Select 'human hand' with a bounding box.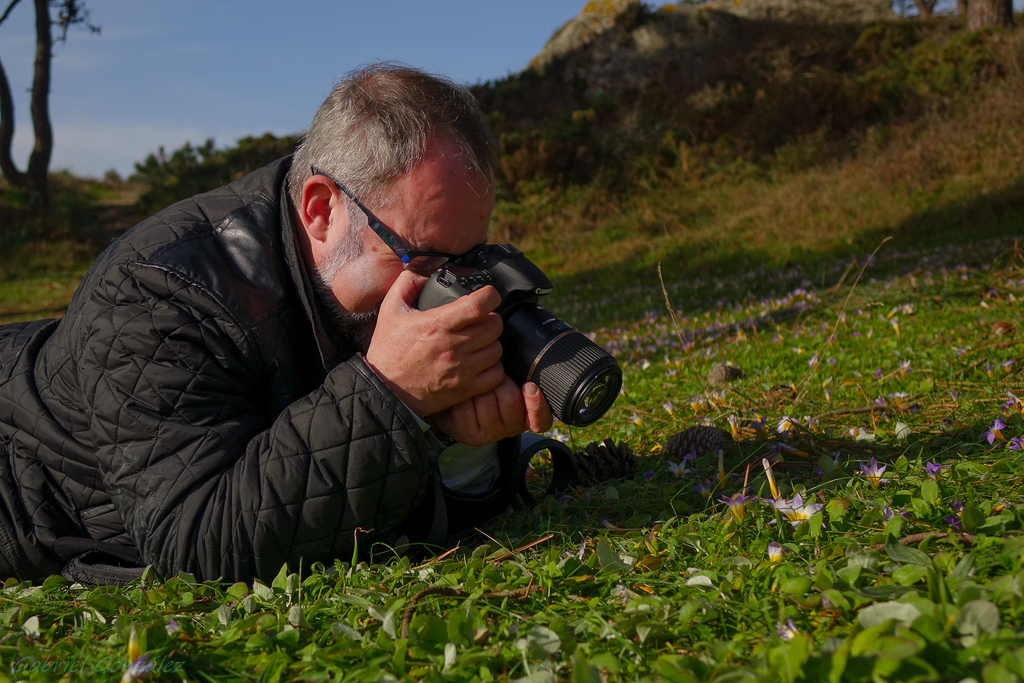
detection(434, 372, 555, 450).
